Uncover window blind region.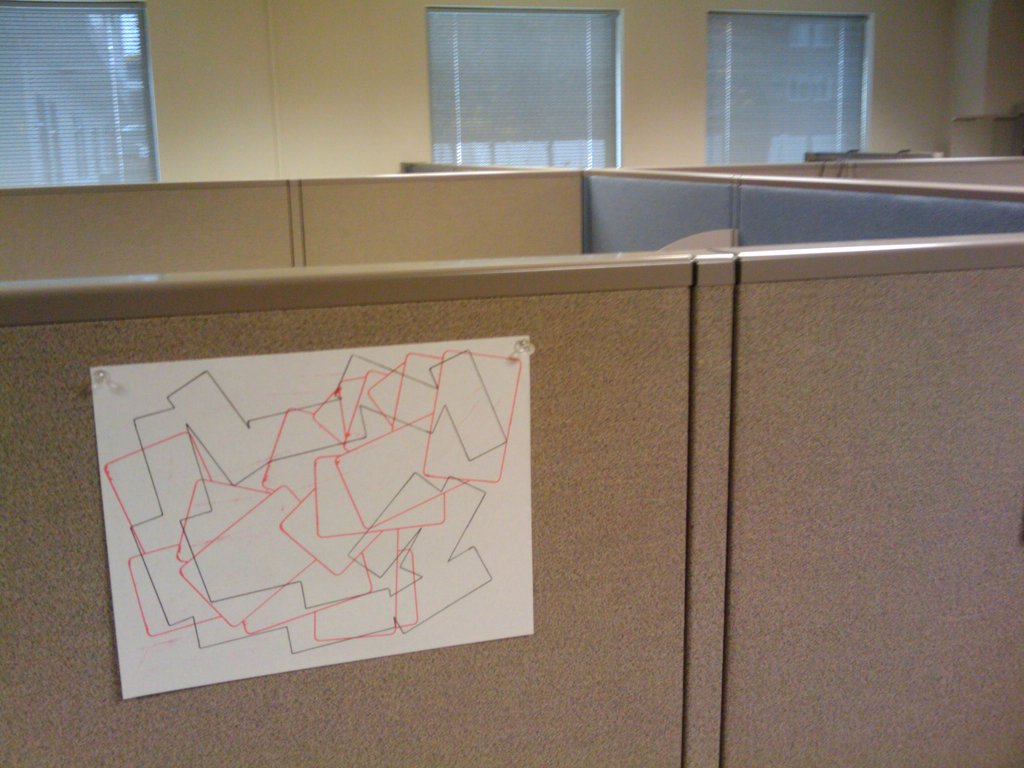
Uncovered: 0,0,163,188.
